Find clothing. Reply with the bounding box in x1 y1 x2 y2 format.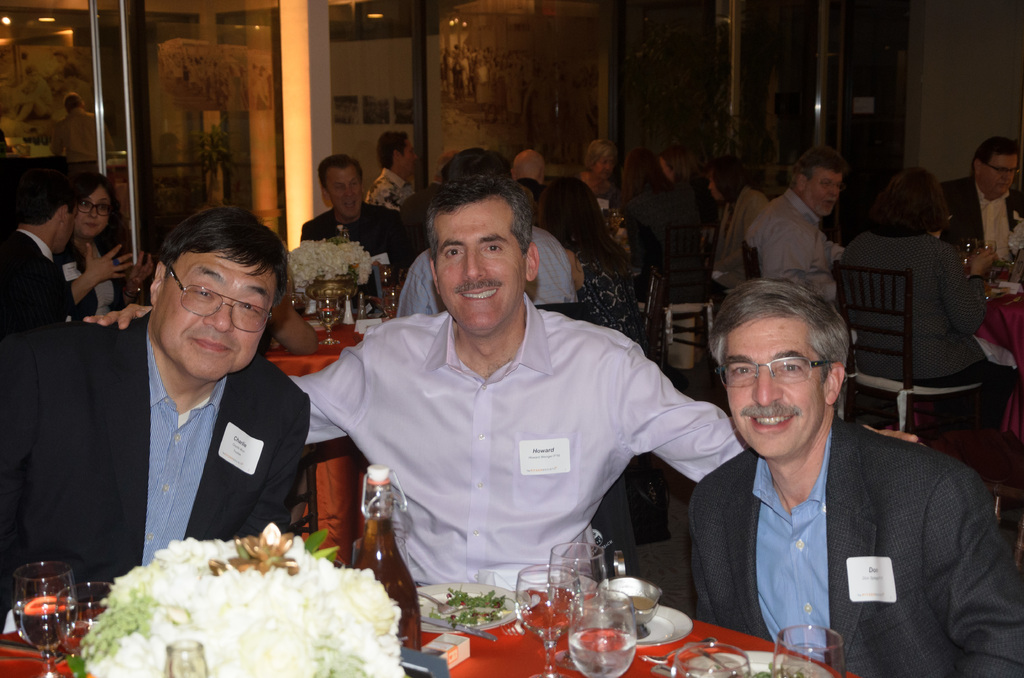
397 224 575 318.
